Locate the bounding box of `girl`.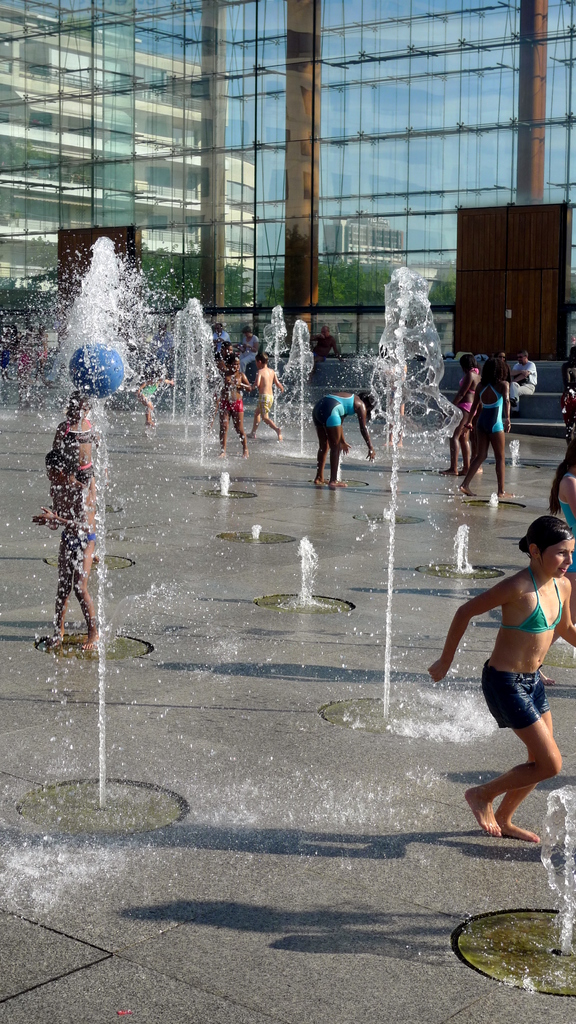
Bounding box: box=[311, 391, 376, 488].
